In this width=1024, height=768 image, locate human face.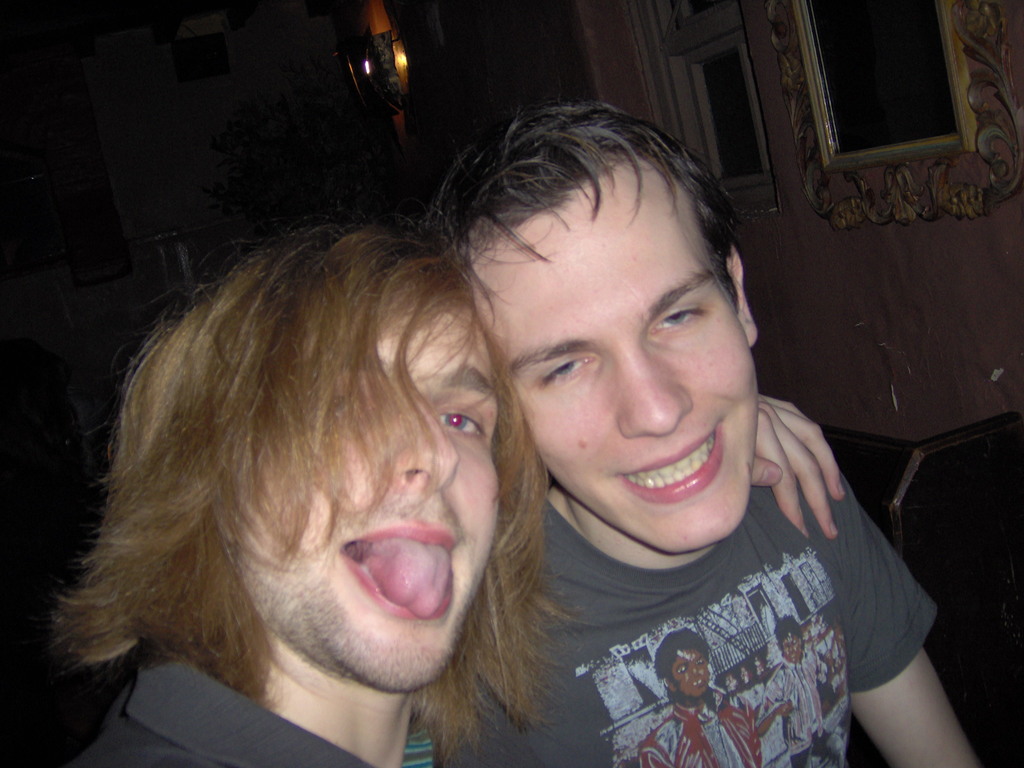
Bounding box: BBox(472, 171, 757, 548).
